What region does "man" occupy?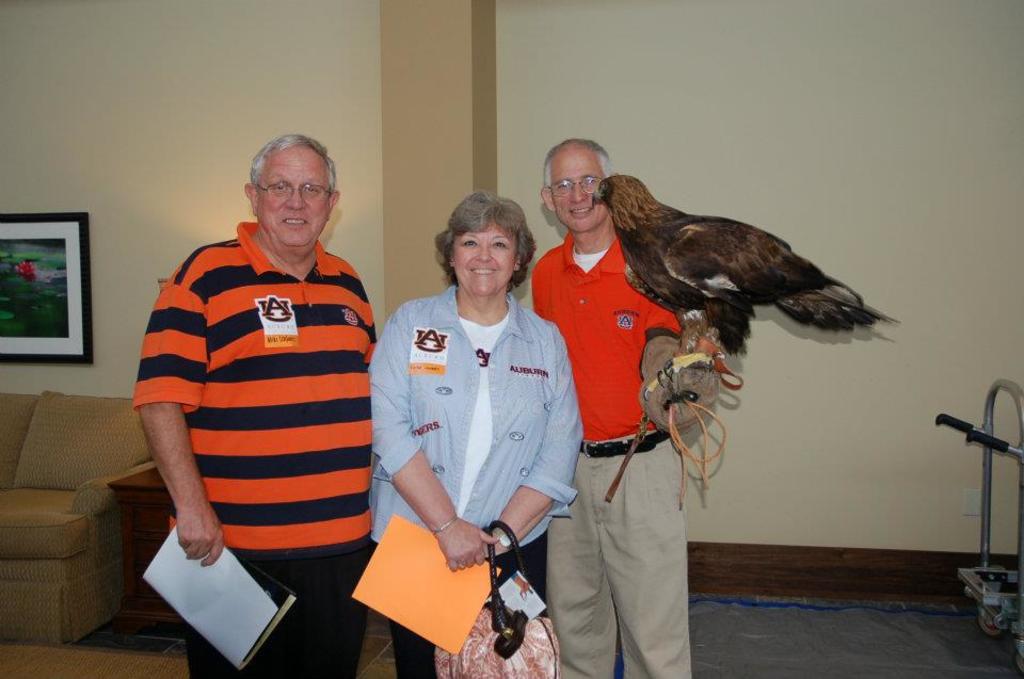
<bbox>130, 115, 393, 625</bbox>.
